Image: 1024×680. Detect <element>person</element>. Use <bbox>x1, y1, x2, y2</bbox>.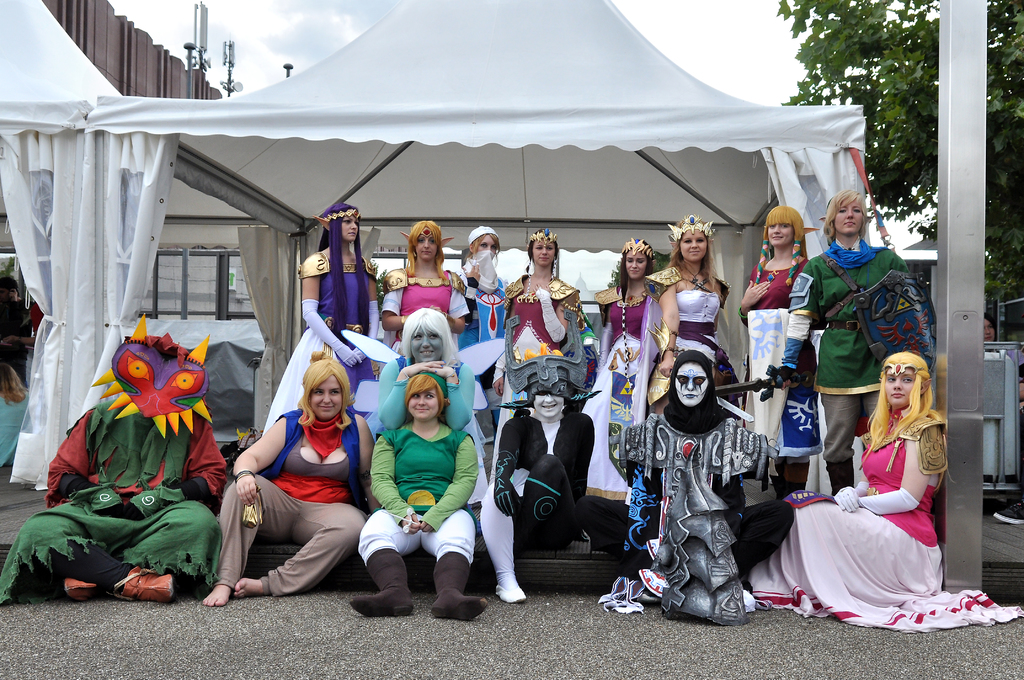
<bbox>263, 199, 391, 439</bbox>.
